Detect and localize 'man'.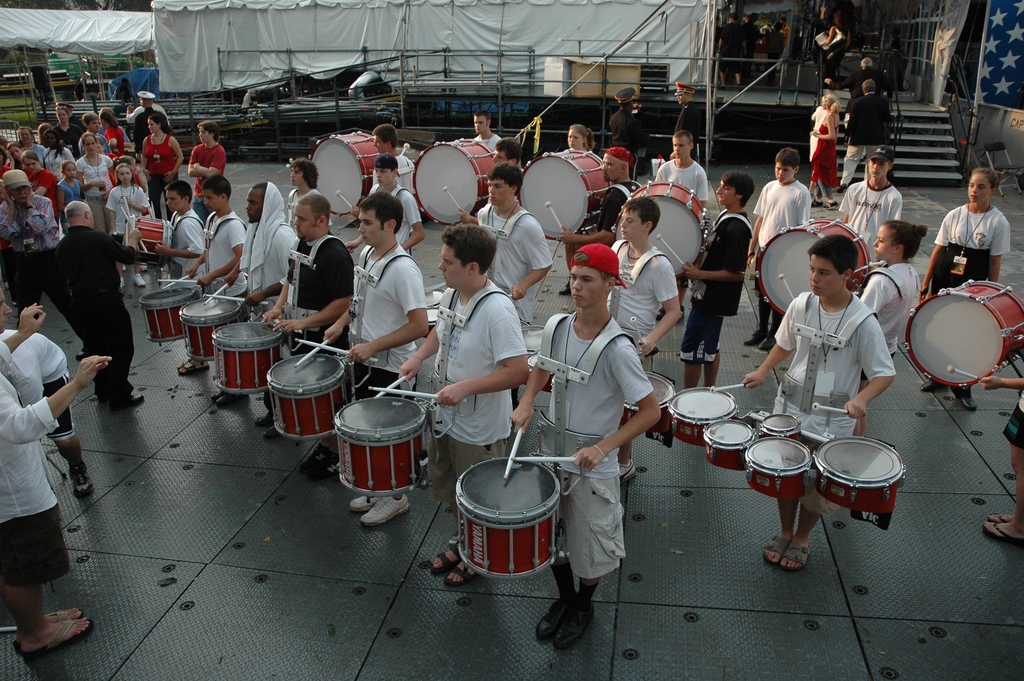
Localized at bbox=[669, 80, 701, 163].
